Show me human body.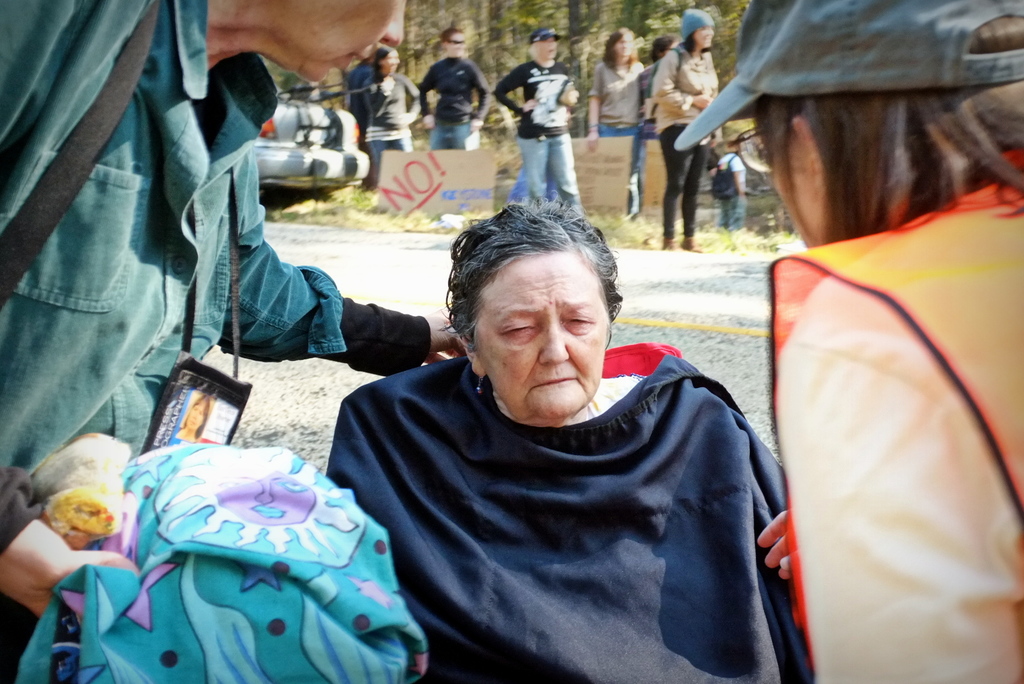
human body is here: {"x1": 365, "y1": 42, "x2": 422, "y2": 175}.
